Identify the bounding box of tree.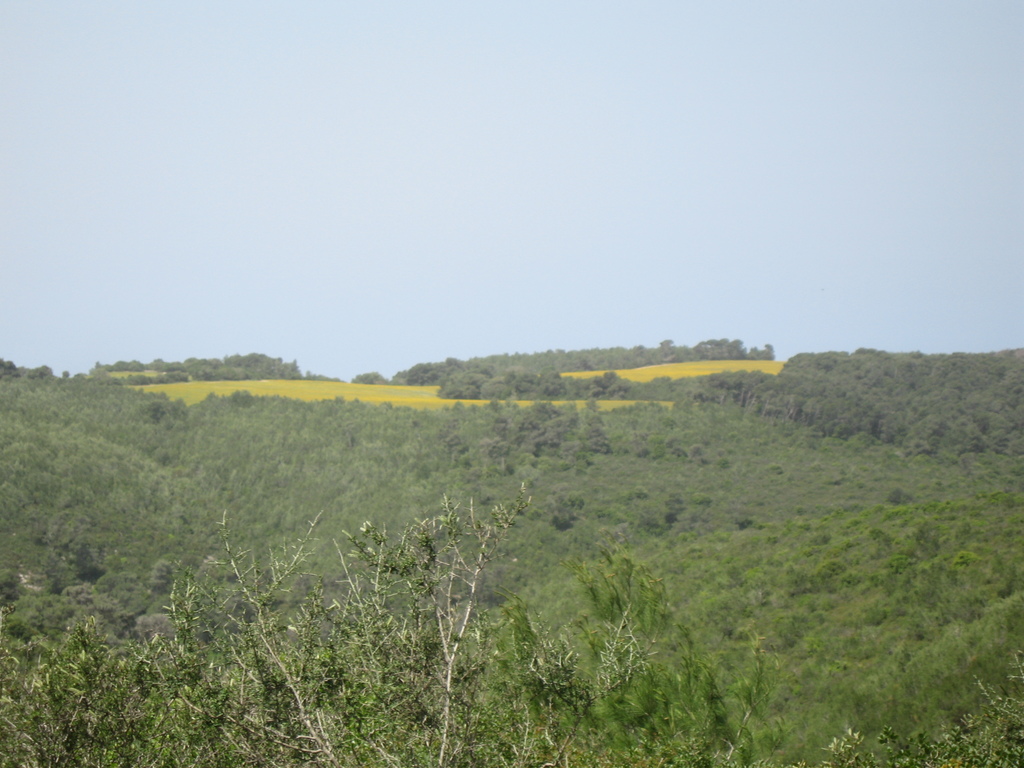
Rect(1, 475, 541, 767).
